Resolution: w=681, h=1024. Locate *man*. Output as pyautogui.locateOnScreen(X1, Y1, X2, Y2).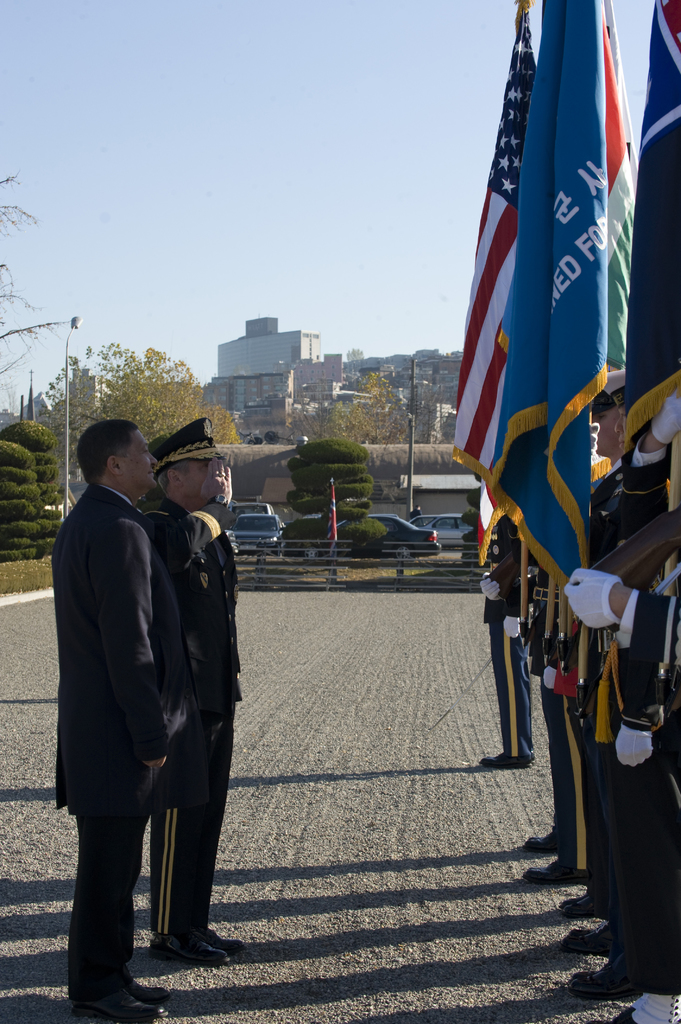
pyautogui.locateOnScreen(480, 511, 540, 768).
